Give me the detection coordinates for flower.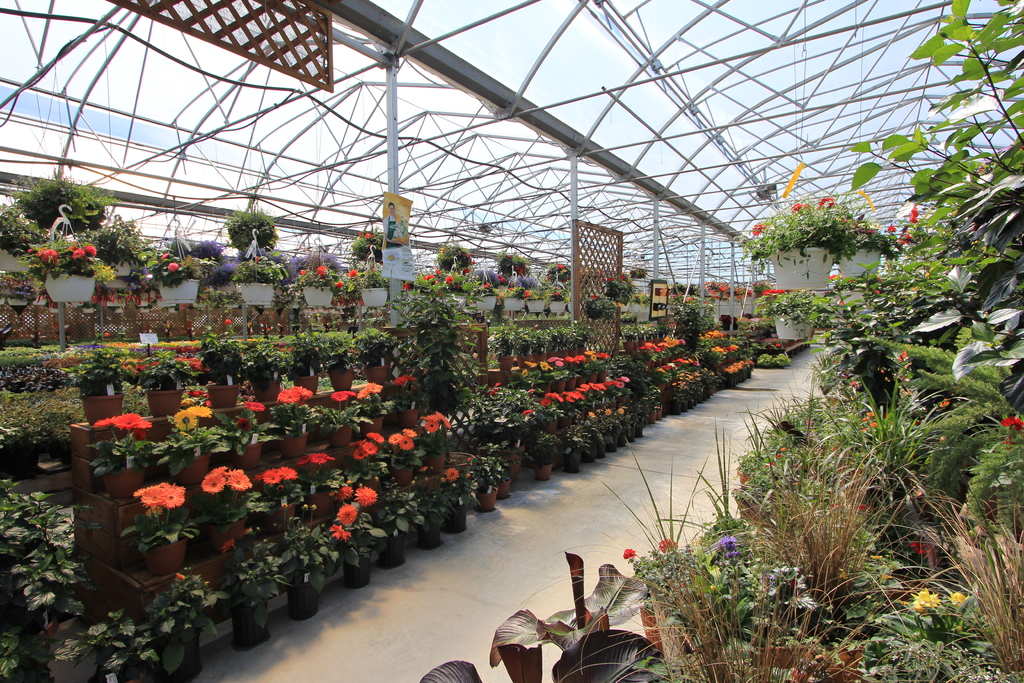
{"left": 660, "top": 541, "right": 678, "bottom": 554}.
